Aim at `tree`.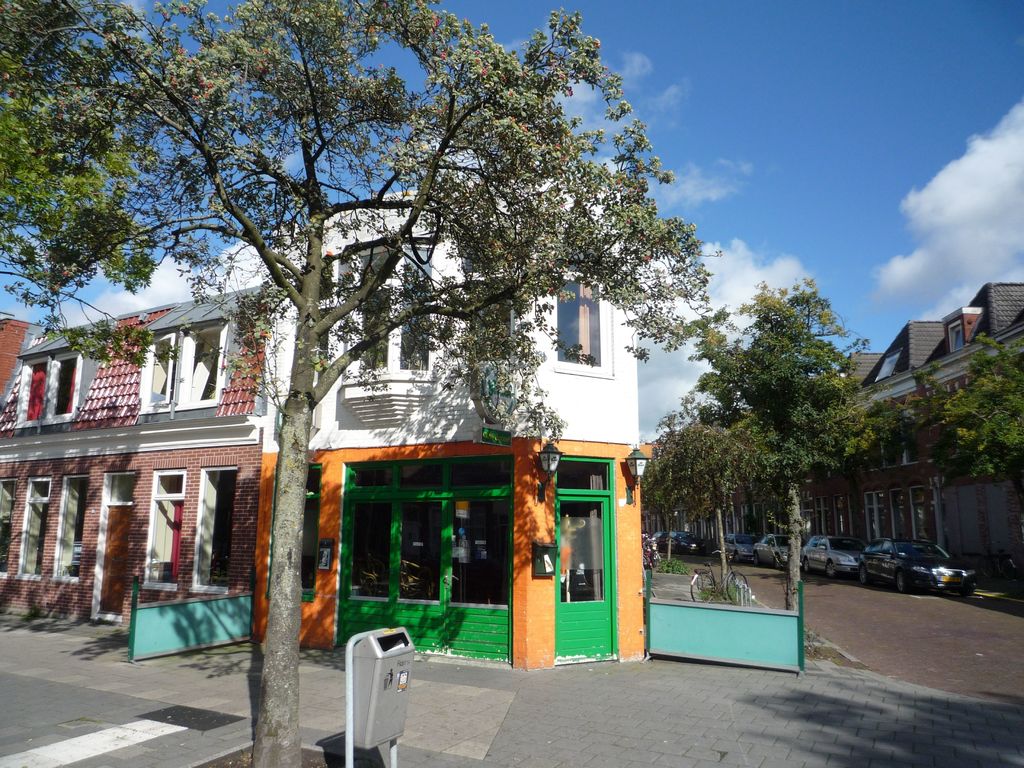
Aimed at detection(878, 331, 1023, 504).
